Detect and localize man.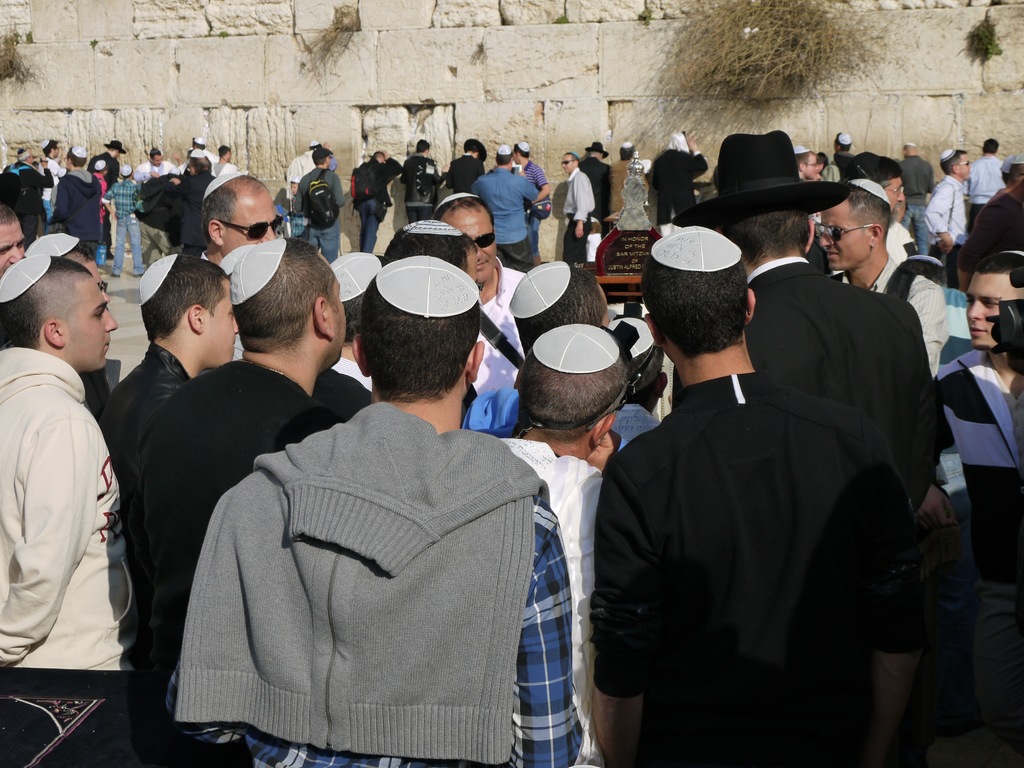
Localized at {"left": 445, "top": 137, "right": 485, "bottom": 193}.
